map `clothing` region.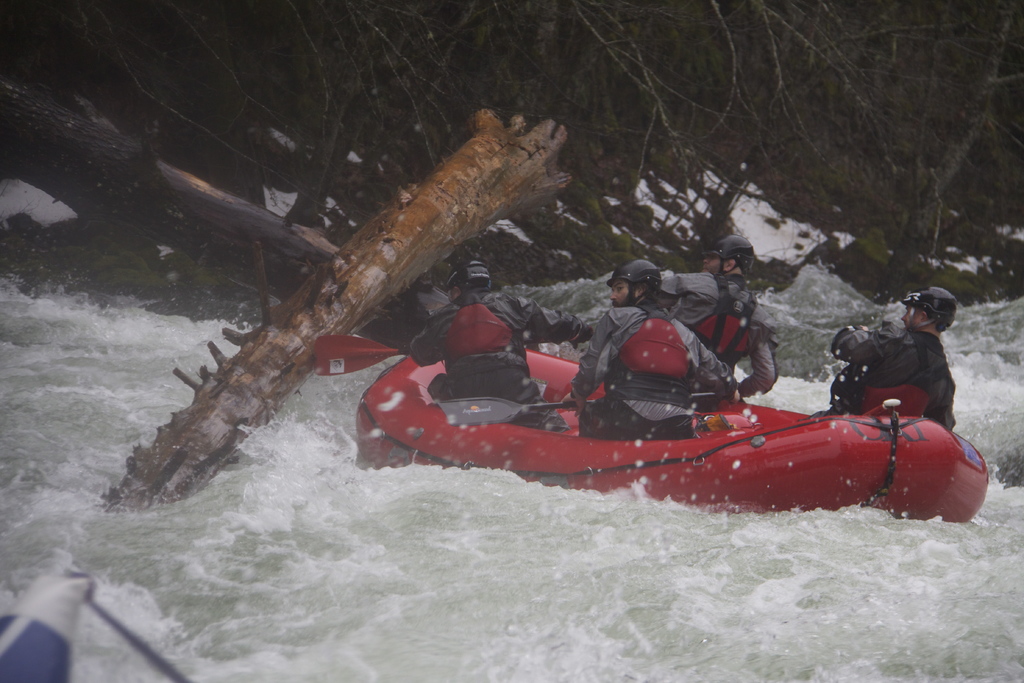
Mapped to select_region(826, 315, 953, 425).
